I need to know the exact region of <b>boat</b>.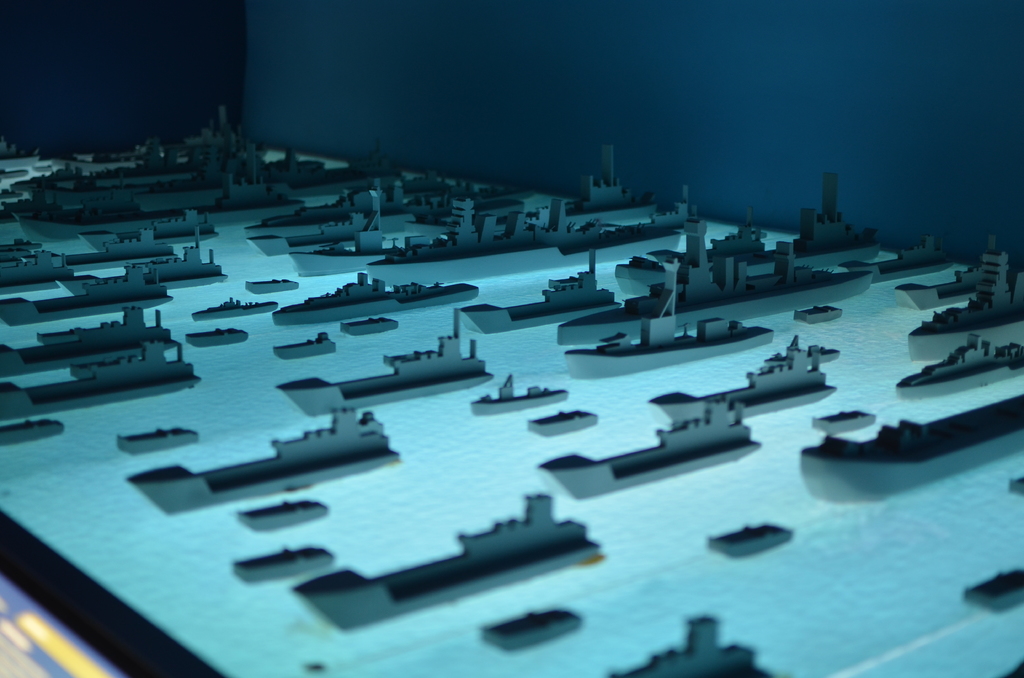
Region: pyautogui.locateOnScreen(0, 339, 194, 416).
